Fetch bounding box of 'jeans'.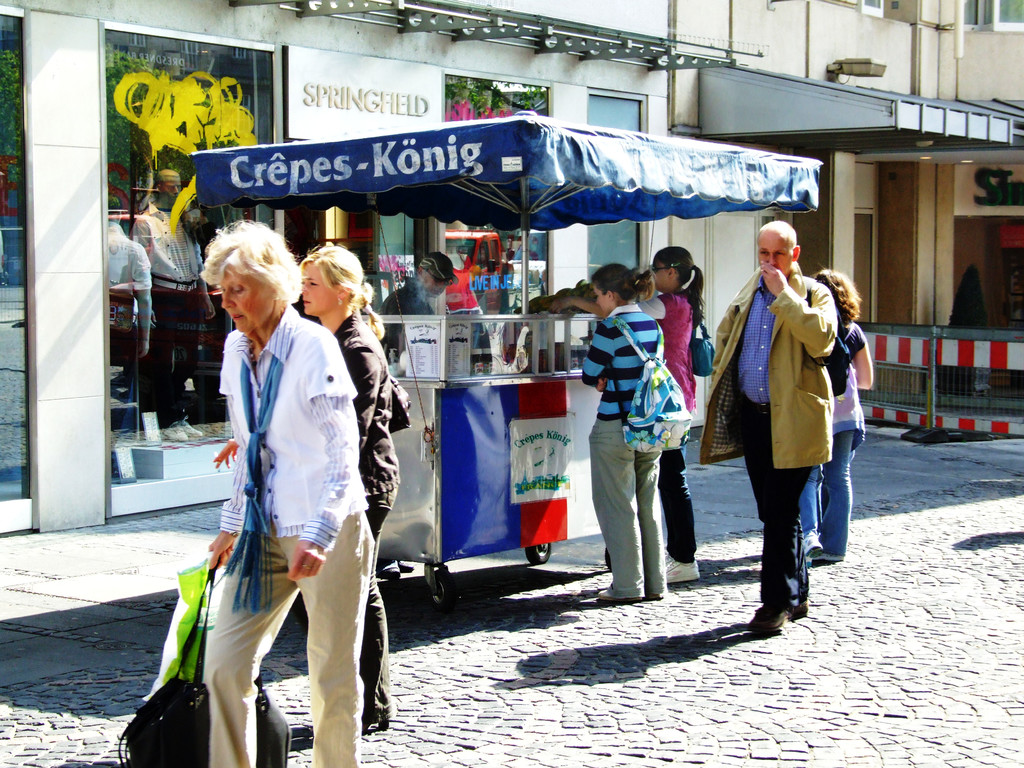
Bbox: [left=803, top=428, right=854, bottom=556].
